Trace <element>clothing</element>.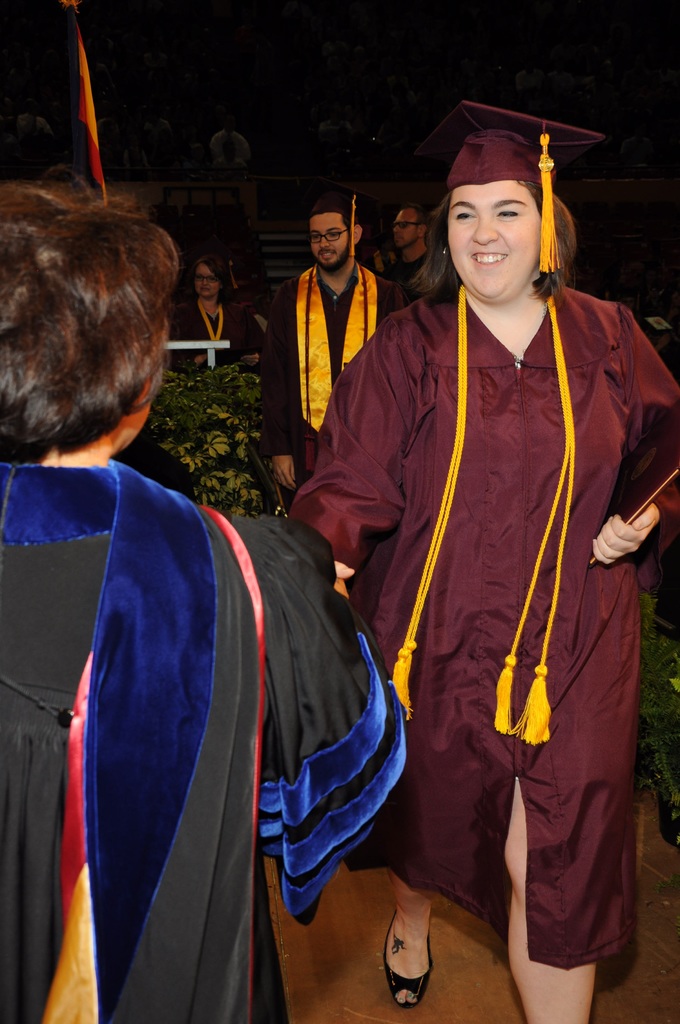
Traced to [276,241,410,476].
